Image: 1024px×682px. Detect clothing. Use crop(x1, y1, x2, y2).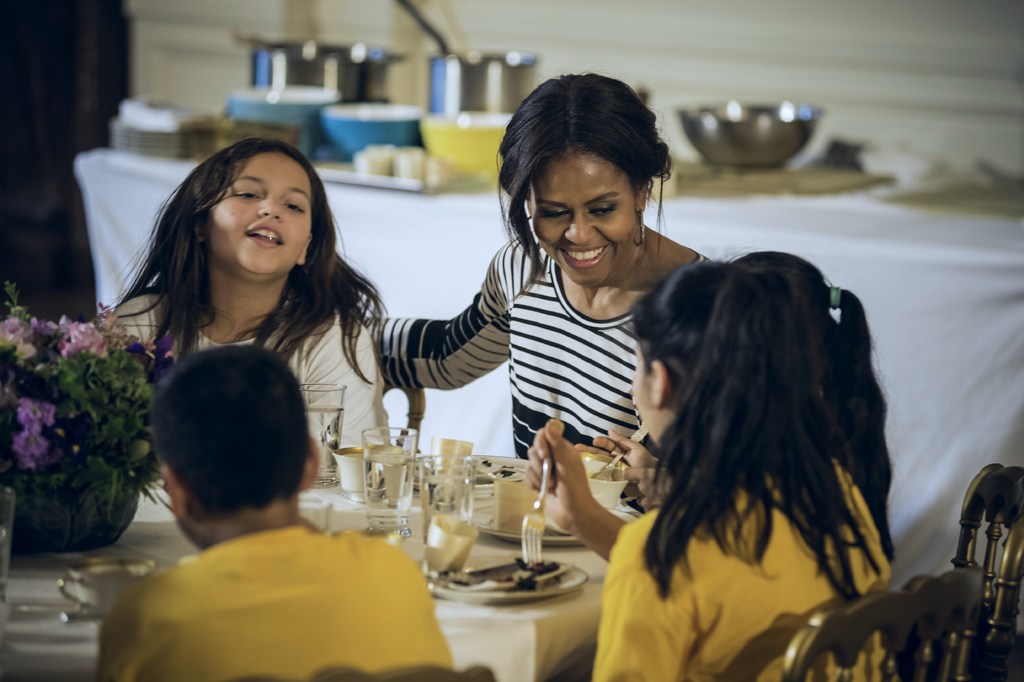
crop(108, 290, 390, 483).
